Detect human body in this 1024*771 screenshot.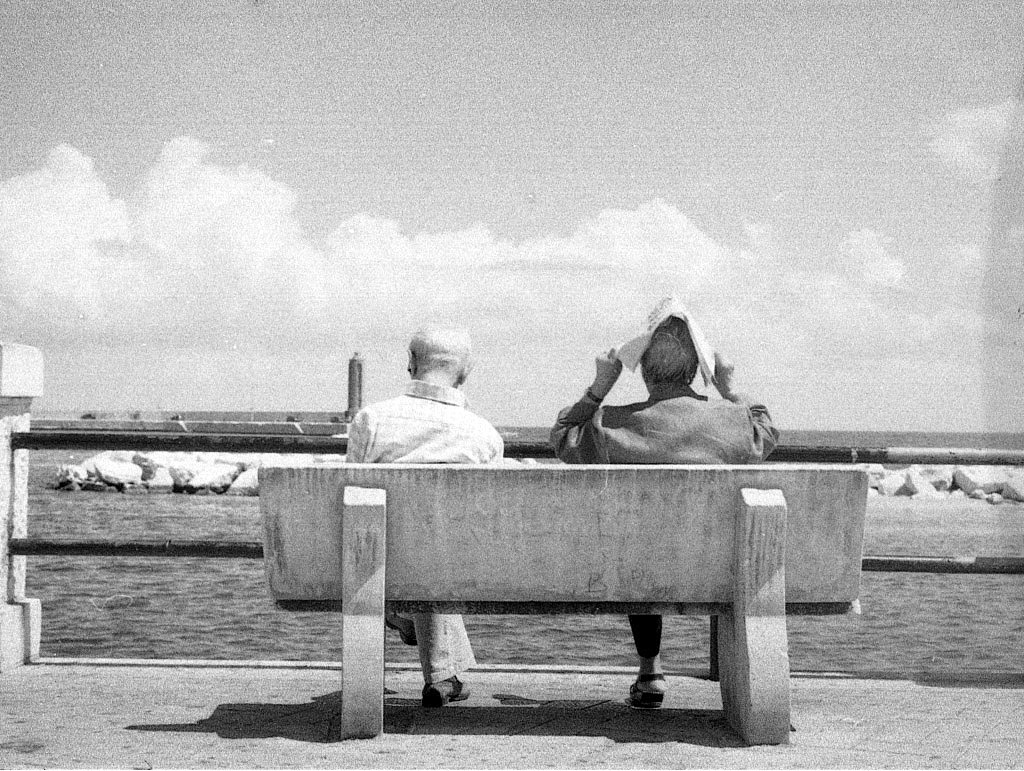
Detection: [338,321,504,714].
